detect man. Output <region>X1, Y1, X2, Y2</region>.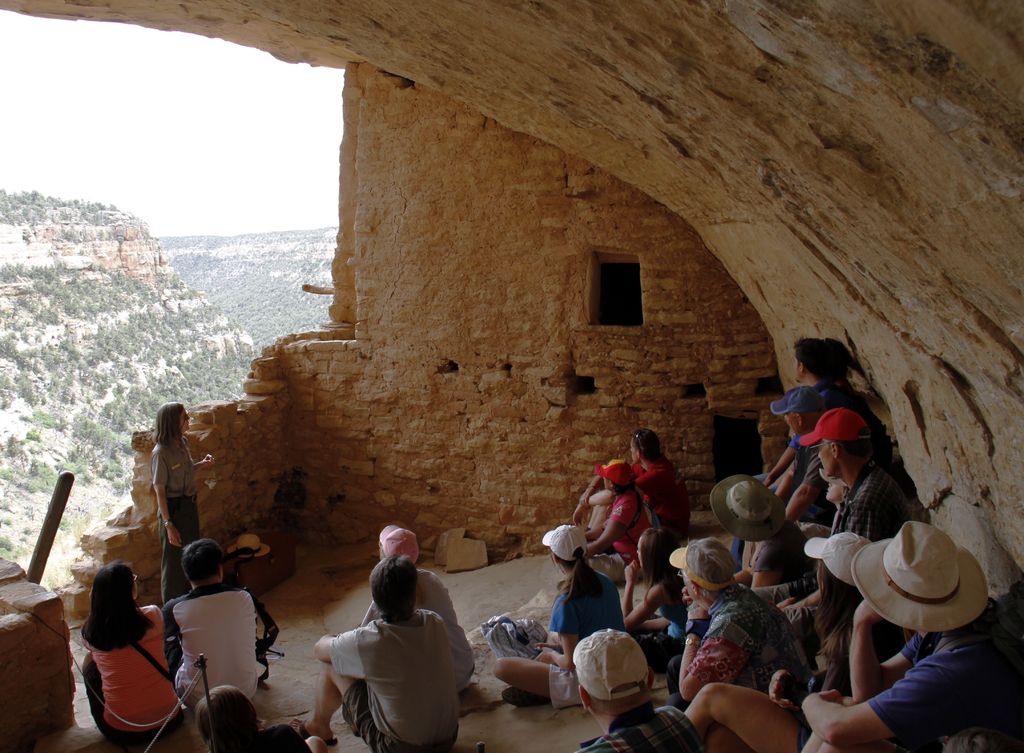
<region>733, 385, 894, 580</region>.
